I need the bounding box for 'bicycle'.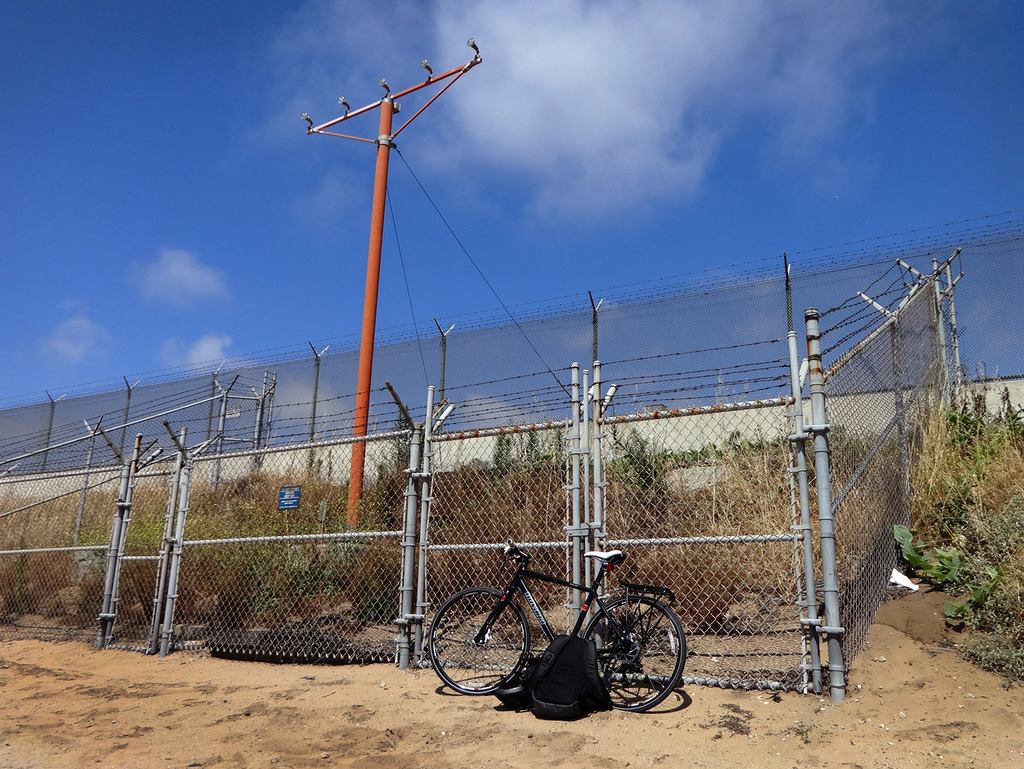
Here it is: box=[433, 510, 700, 725].
